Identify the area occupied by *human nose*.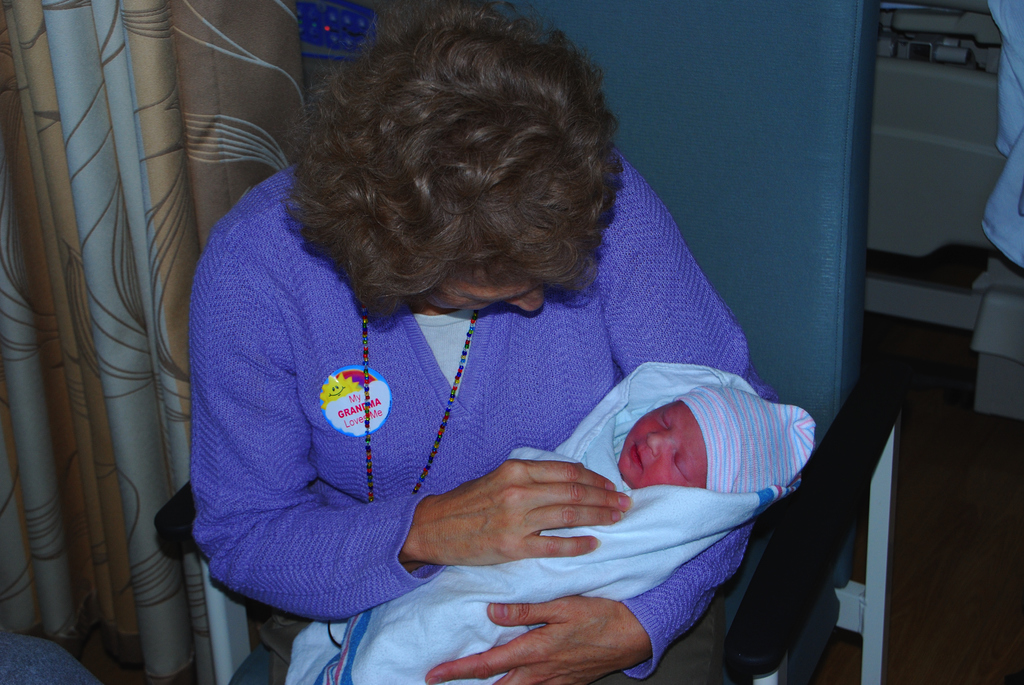
Area: locate(644, 433, 673, 457).
